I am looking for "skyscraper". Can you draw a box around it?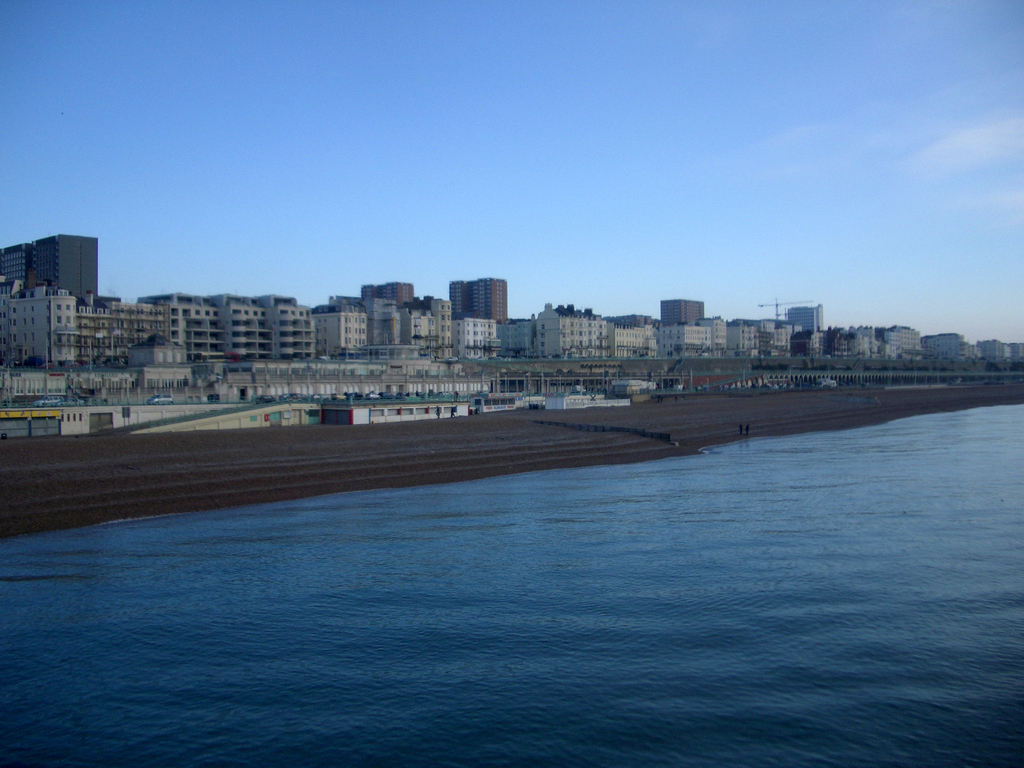
Sure, the bounding box is <bbox>31, 236, 100, 306</bbox>.
